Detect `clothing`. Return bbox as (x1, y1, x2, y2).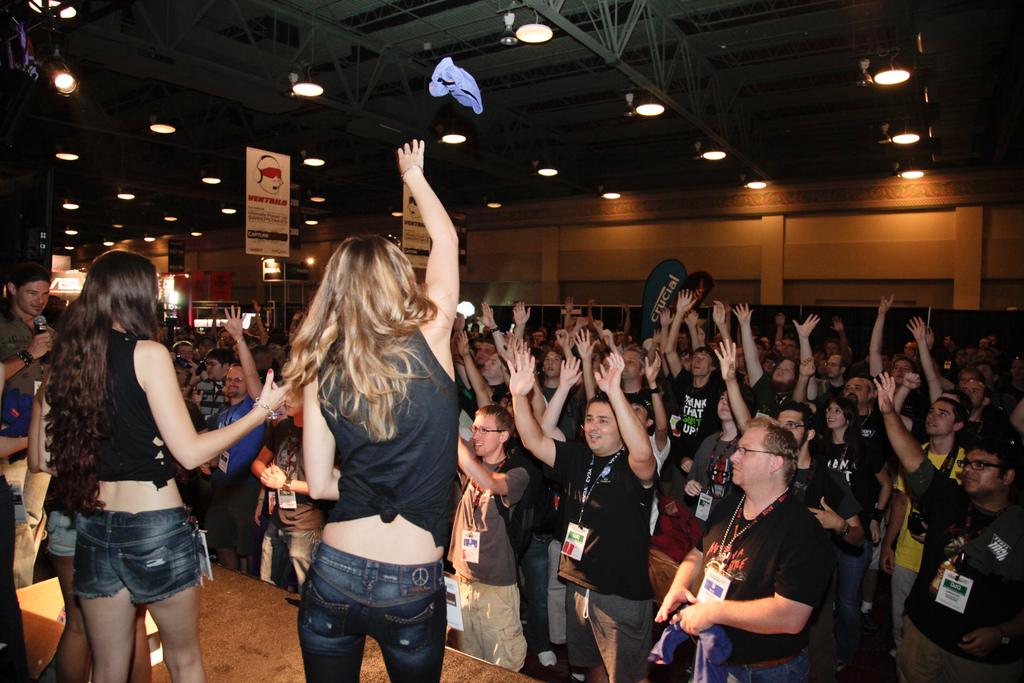
(300, 328, 456, 682).
